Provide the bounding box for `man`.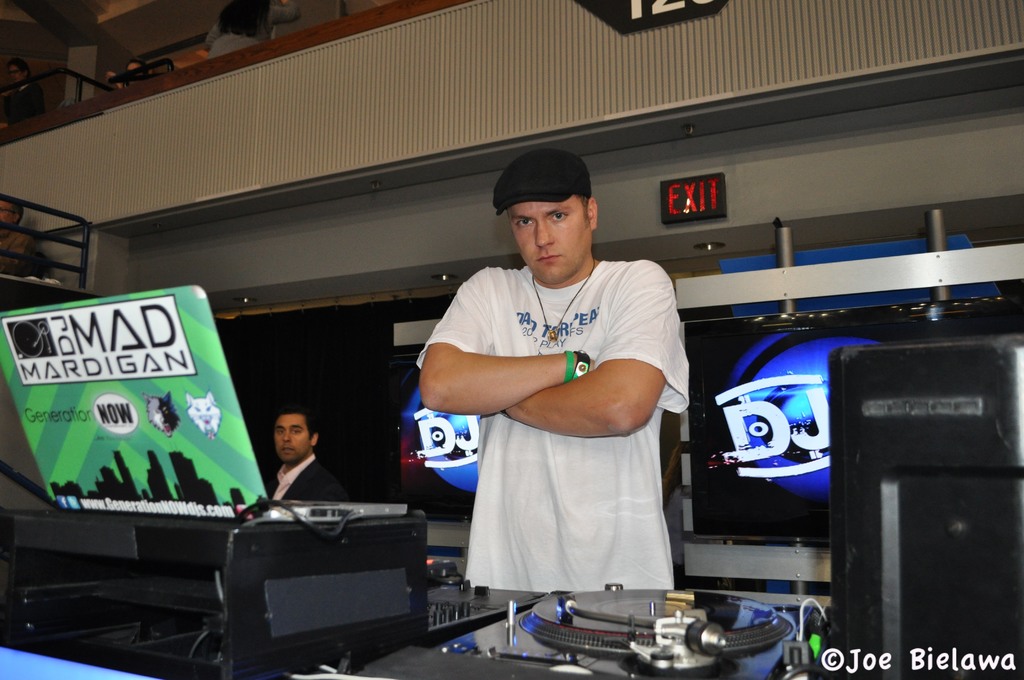
Rect(412, 135, 707, 623).
